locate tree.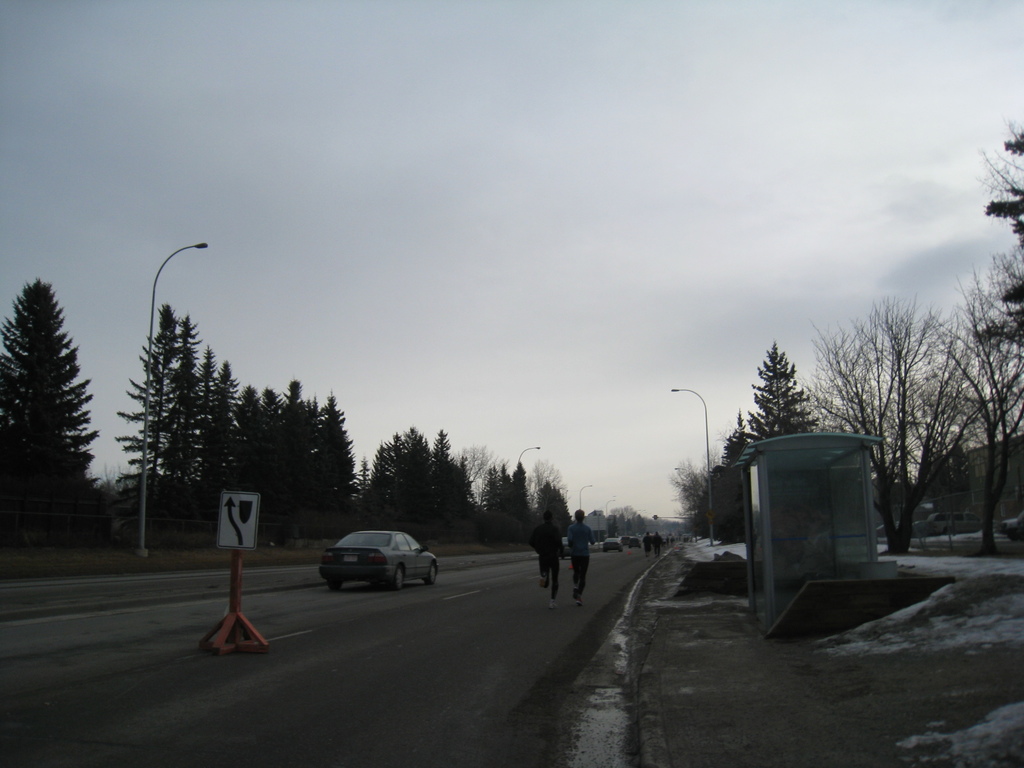
Bounding box: <bbox>815, 271, 995, 541</bbox>.
